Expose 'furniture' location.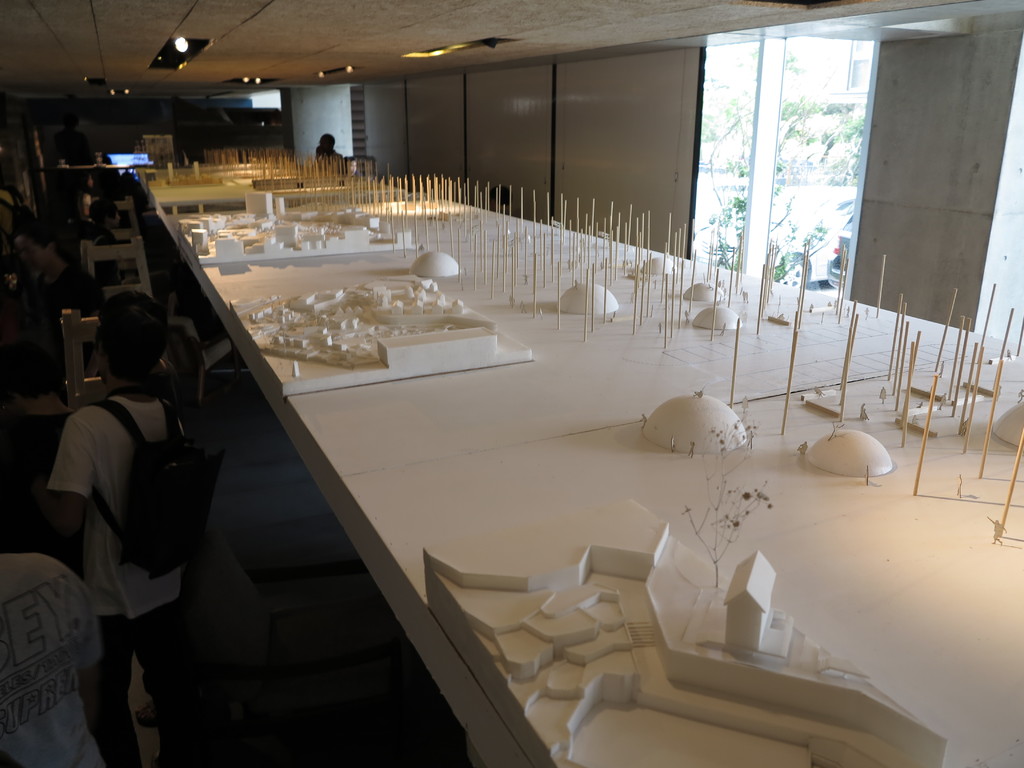
Exposed at 131:157:1023:767.
